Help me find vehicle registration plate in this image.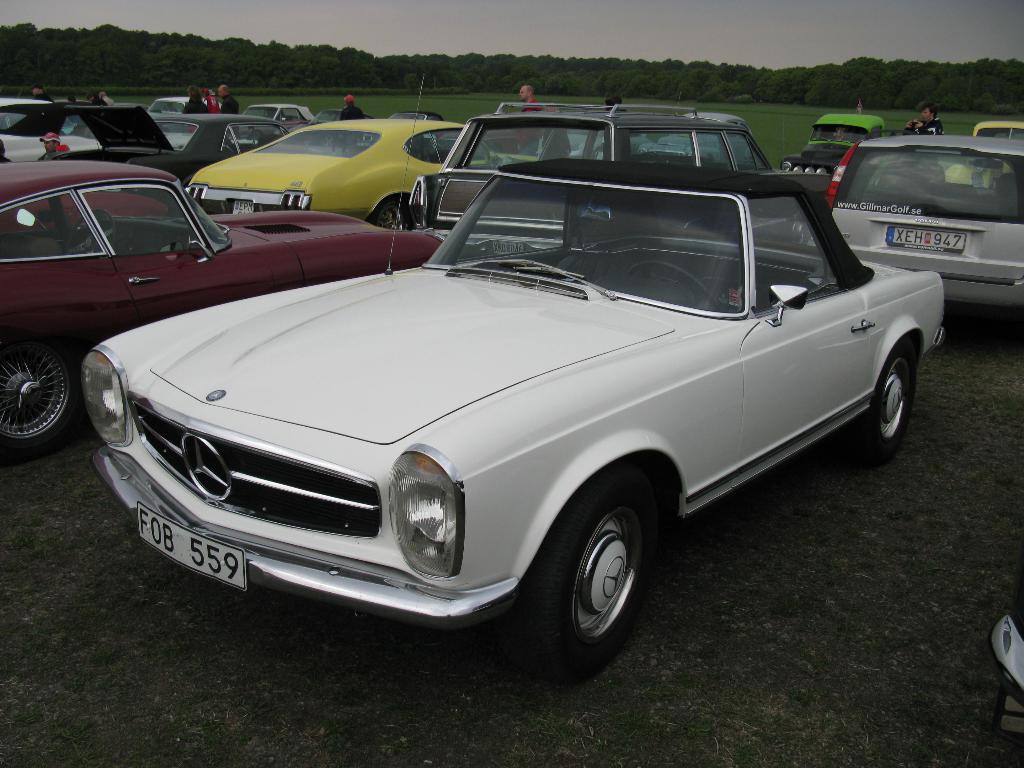
Found it: (493,243,523,254).
